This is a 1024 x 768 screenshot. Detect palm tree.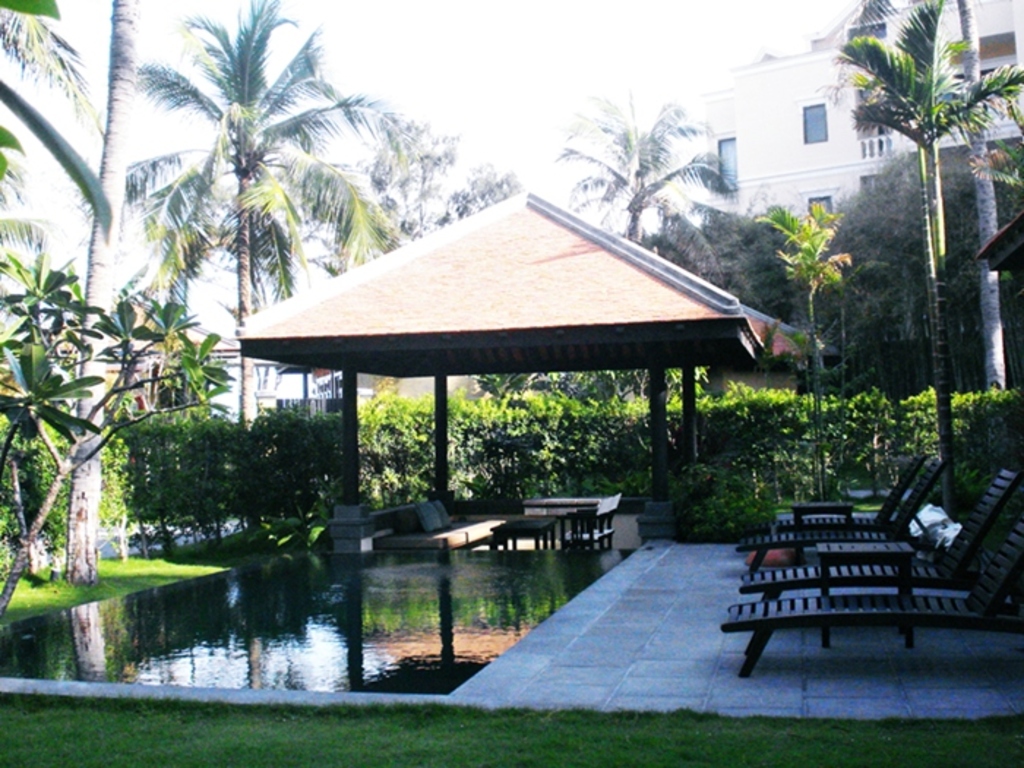
<region>263, 129, 385, 494</region>.
